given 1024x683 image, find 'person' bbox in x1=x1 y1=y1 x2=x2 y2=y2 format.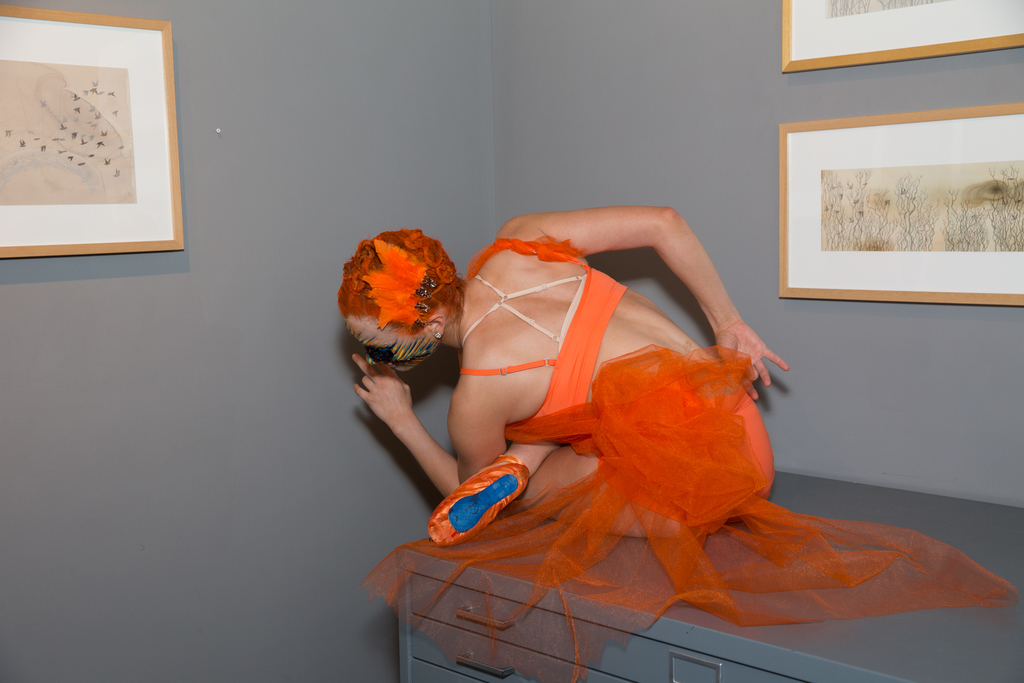
x1=338 y1=204 x2=1021 y2=679.
